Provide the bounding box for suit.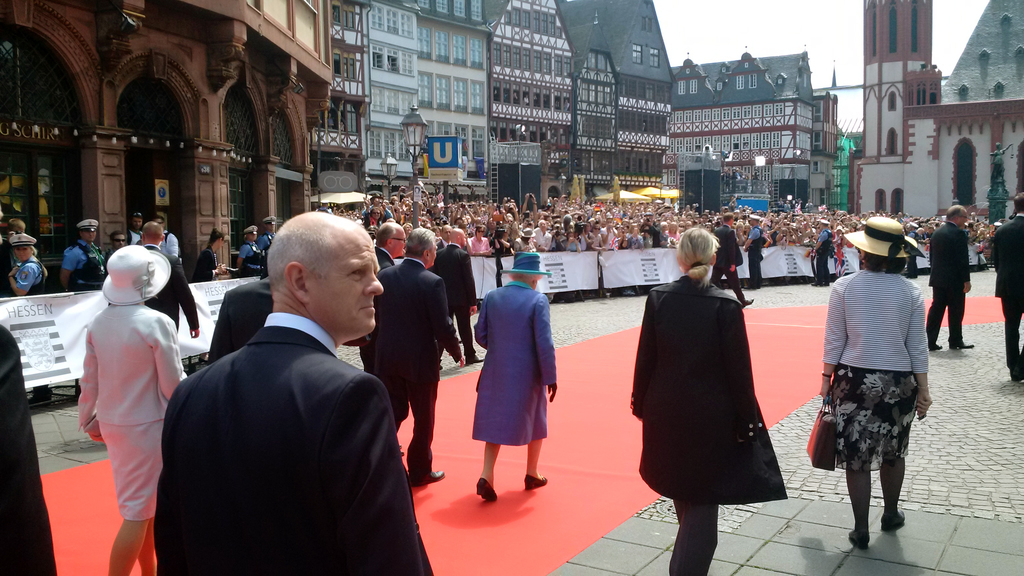
(left=989, top=214, right=1023, bottom=371).
